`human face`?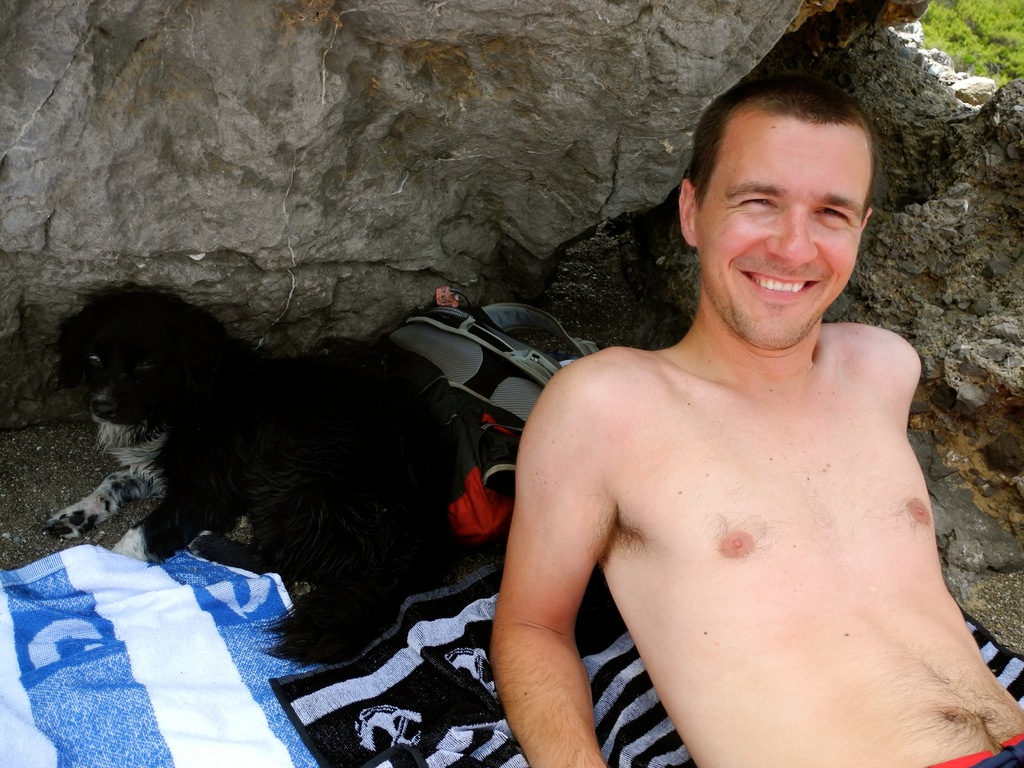
pyautogui.locateOnScreen(700, 125, 874, 352)
